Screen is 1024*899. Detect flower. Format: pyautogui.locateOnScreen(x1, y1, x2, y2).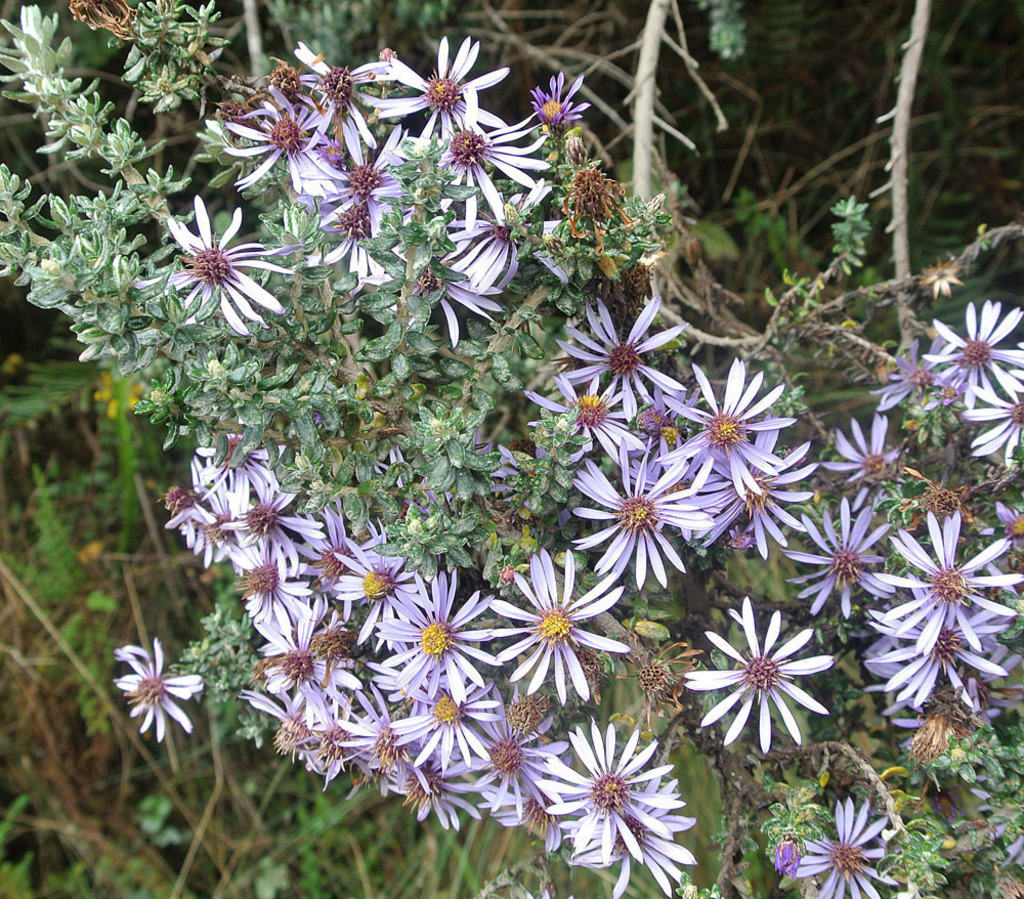
pyautogui.locateOnScreen(692, 609, 815, 742).
